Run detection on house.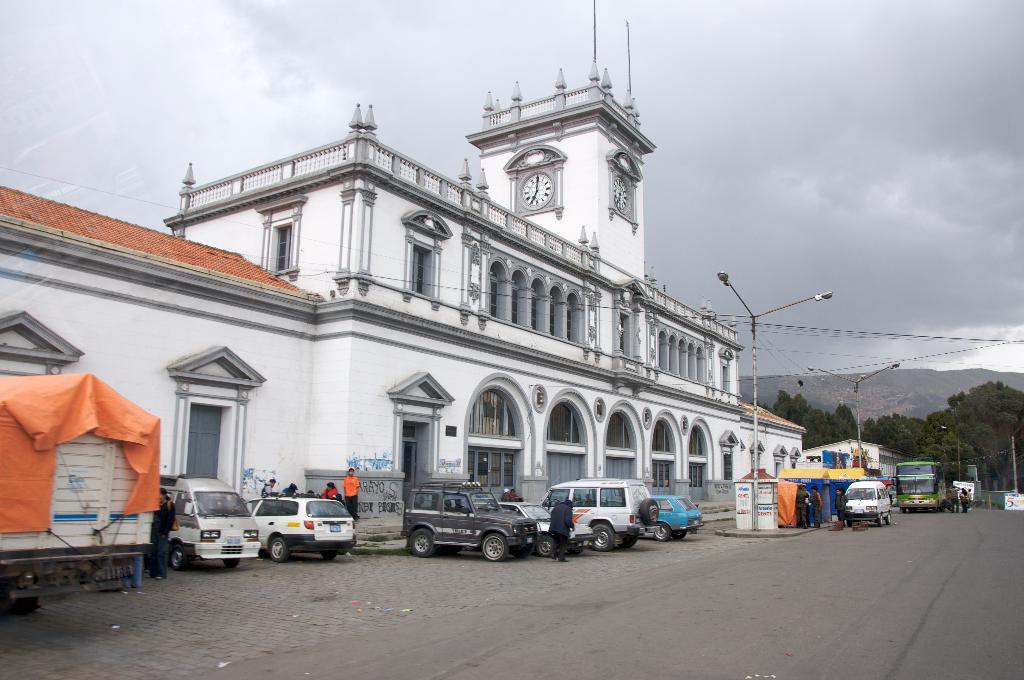
Result: {"x1": 745, "y1": 407, "x2": 808, "y2": 531}.
